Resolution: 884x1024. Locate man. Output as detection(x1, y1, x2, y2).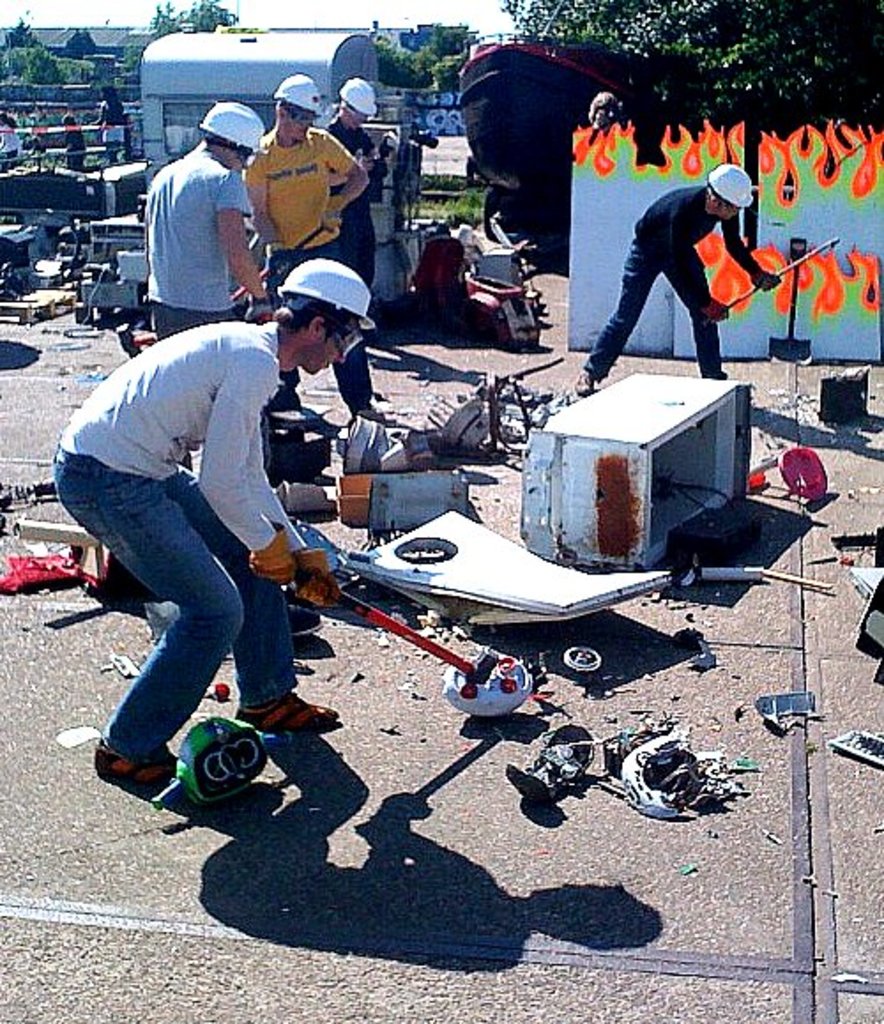
detection(576, 163, 774, 387).
